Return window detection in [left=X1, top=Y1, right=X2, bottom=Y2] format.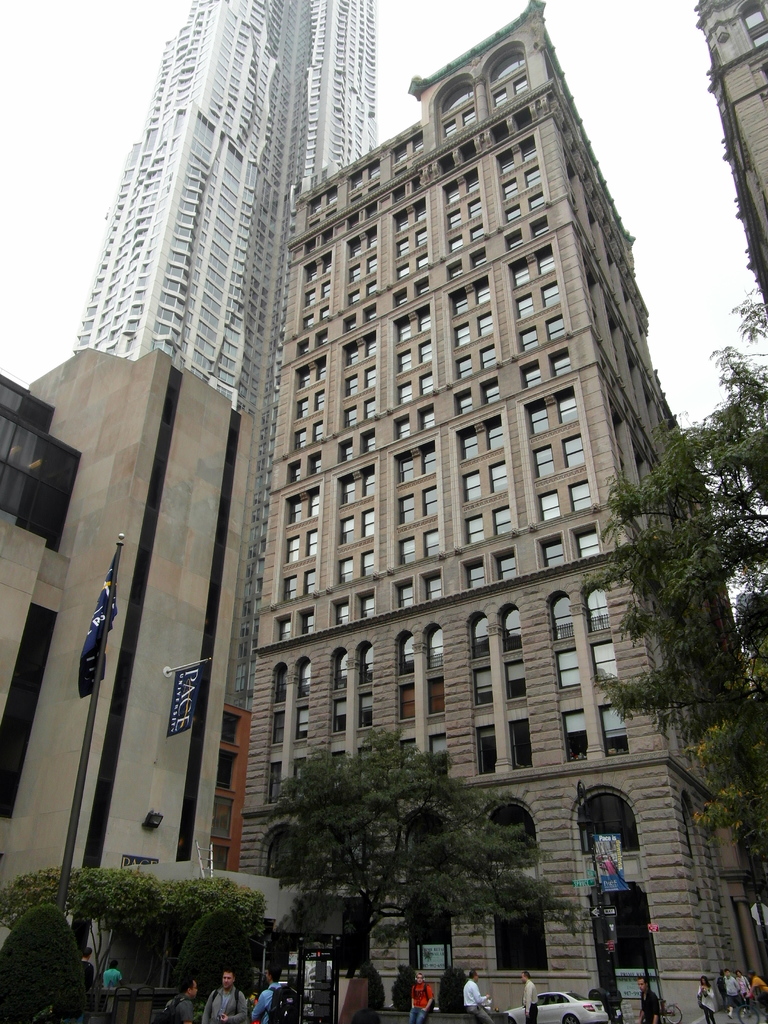
[left=362, top=506, right=372, bottom=540].
